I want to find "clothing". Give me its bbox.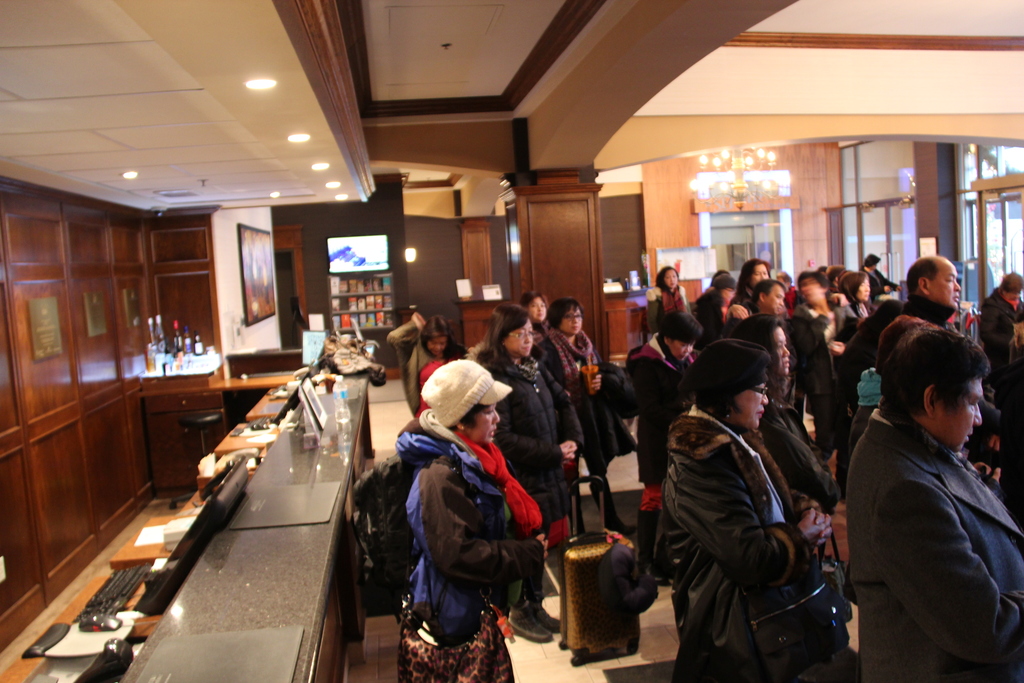
507,360,559,494.
